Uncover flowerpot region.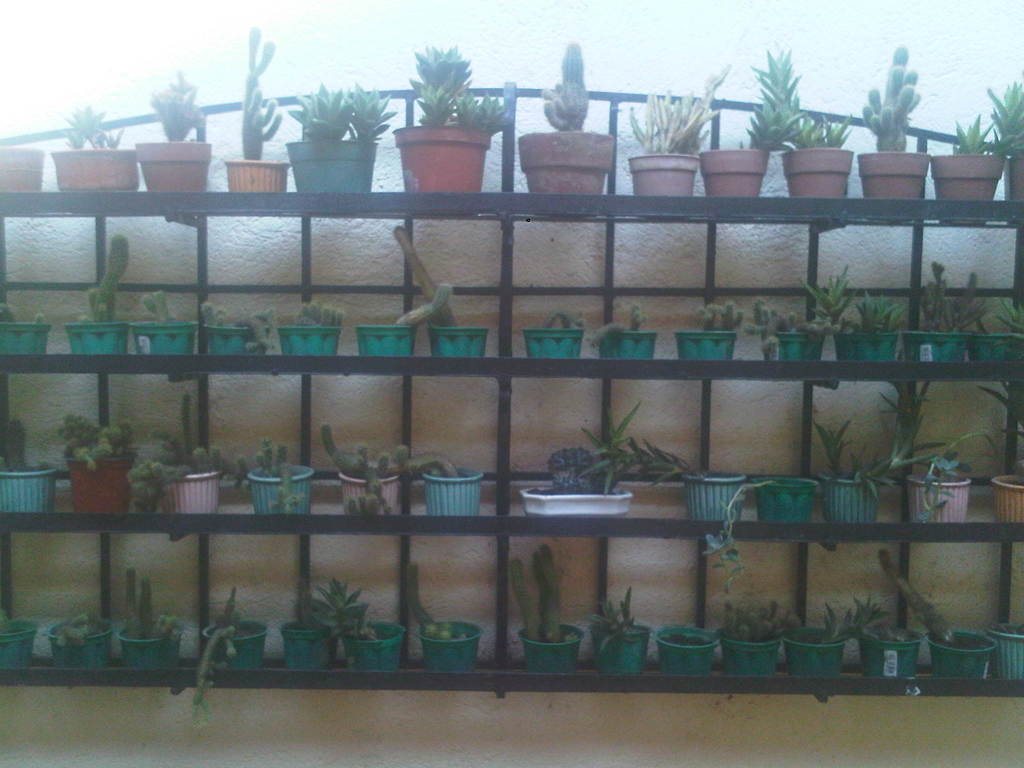
Uncovered: locate(715, 627, 787, 680).
